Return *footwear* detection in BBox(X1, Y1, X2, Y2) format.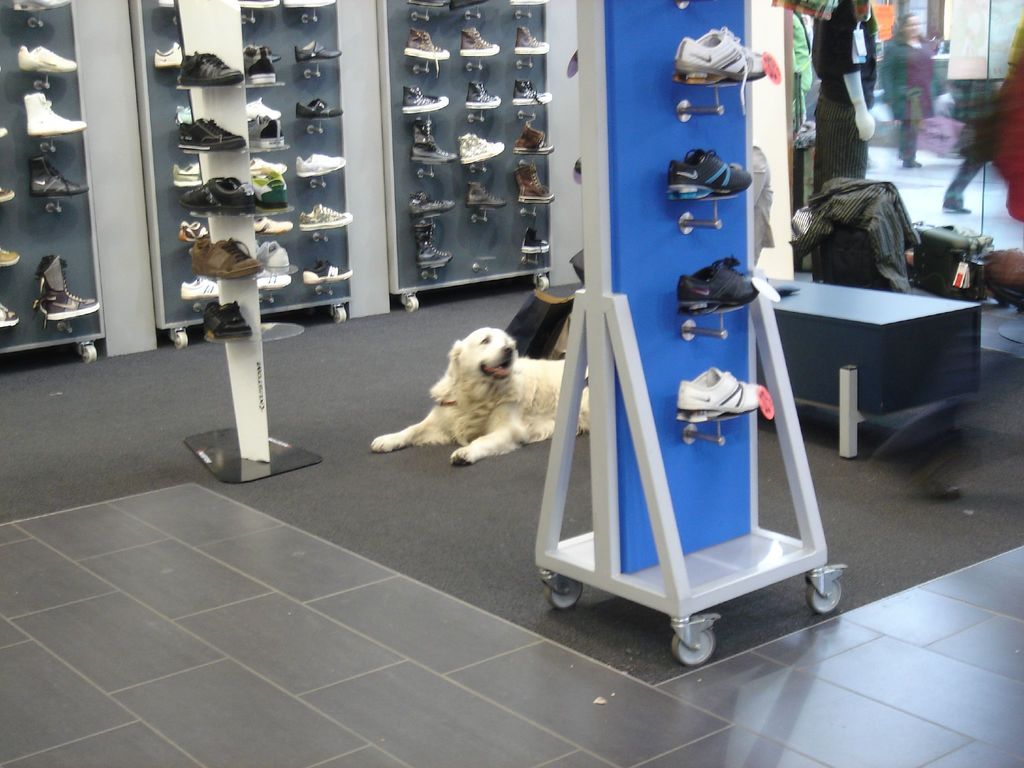
BBox(509, 25, 553, 56).
